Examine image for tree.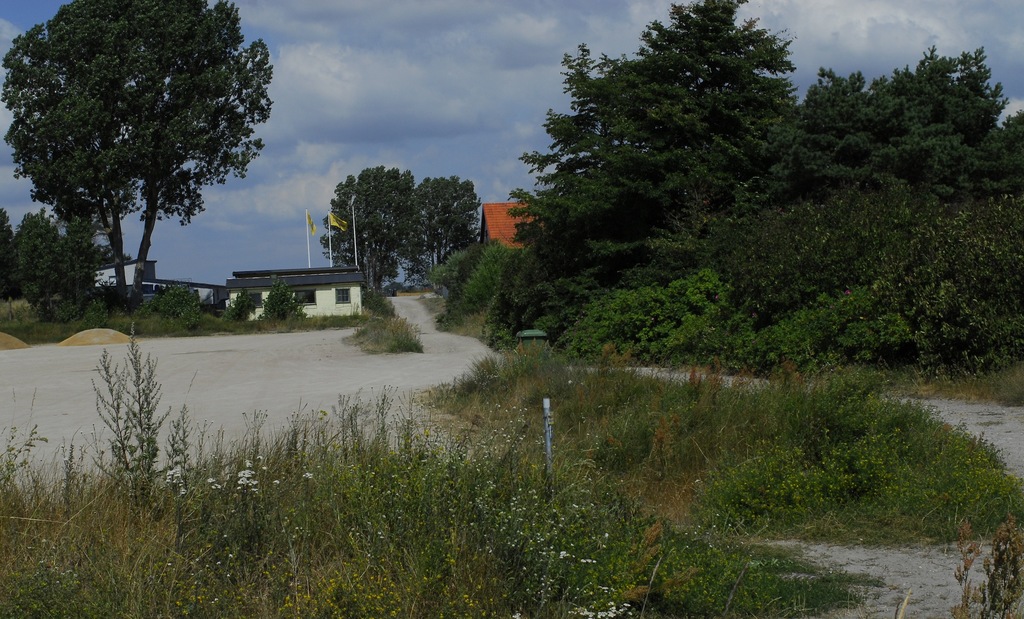
Examination result: box(20, 1, 275, 332).
